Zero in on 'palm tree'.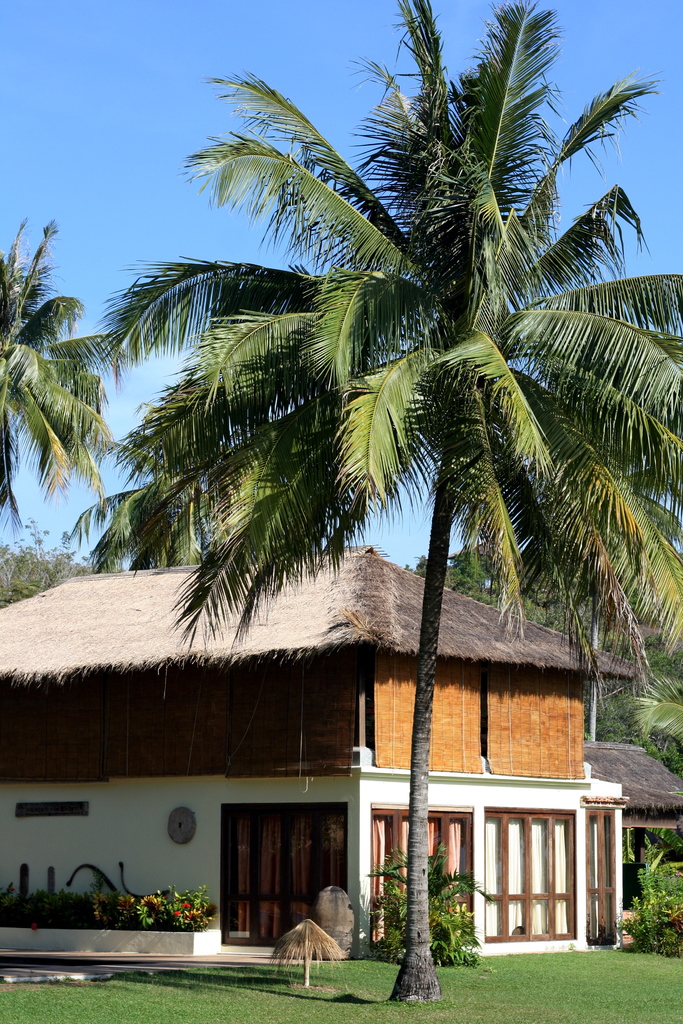
Zeroed in: 0 241 109 516.
